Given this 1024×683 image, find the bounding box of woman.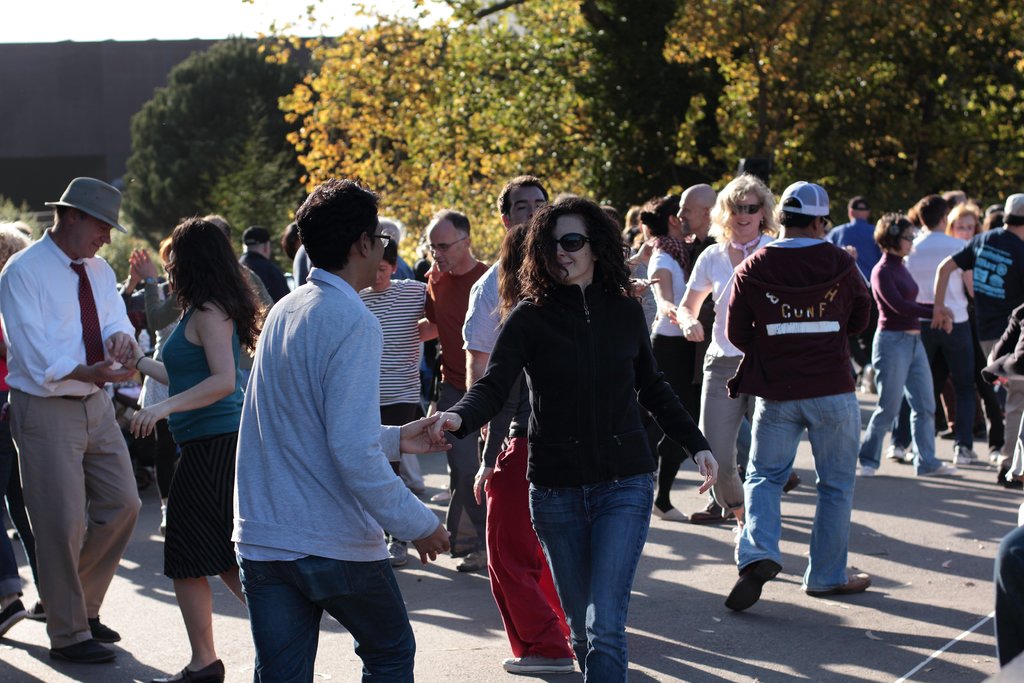
424/198/719/682.
